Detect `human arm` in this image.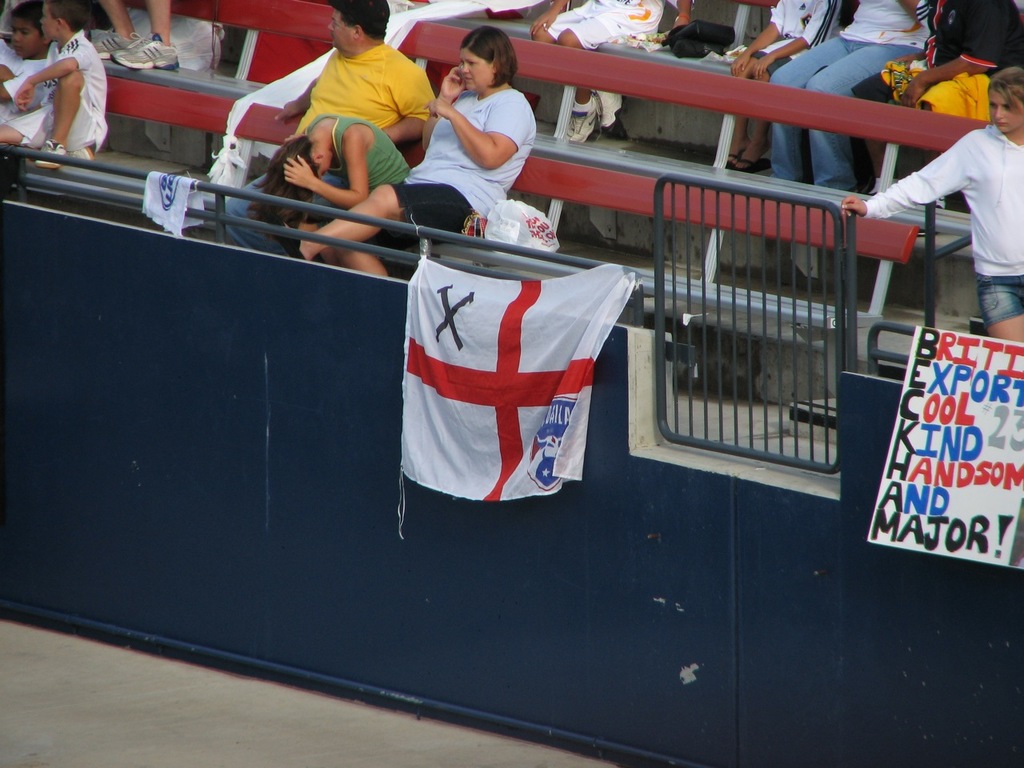
Detection: detection(531, 0, 563, 39).
